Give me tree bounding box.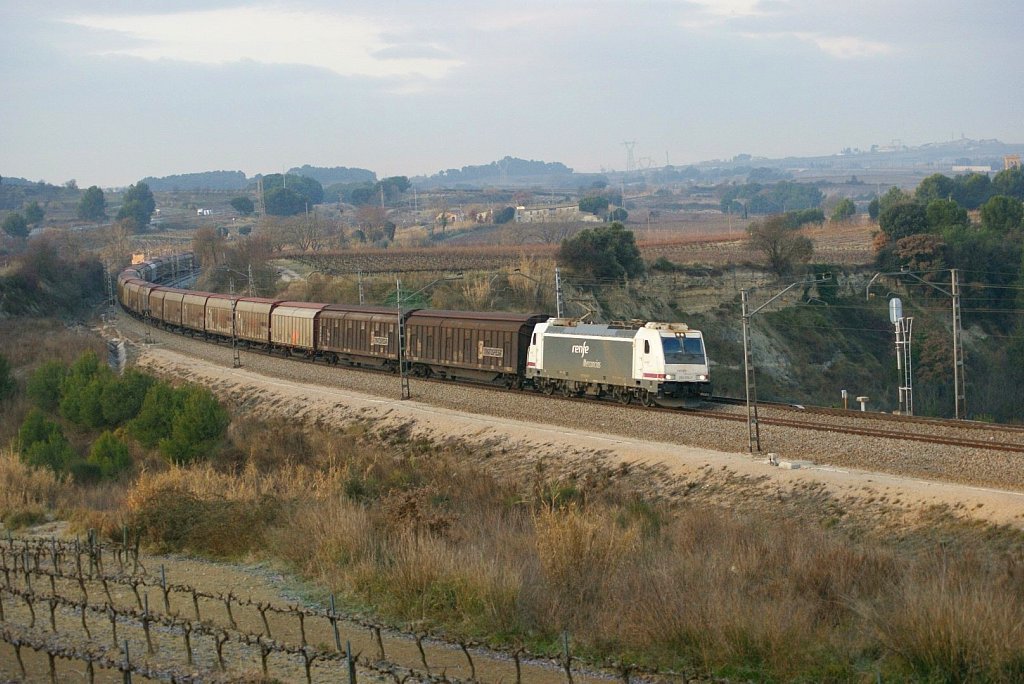
{"x1": 576, "y1": 190, "x2": 606, "y2": 219}.
